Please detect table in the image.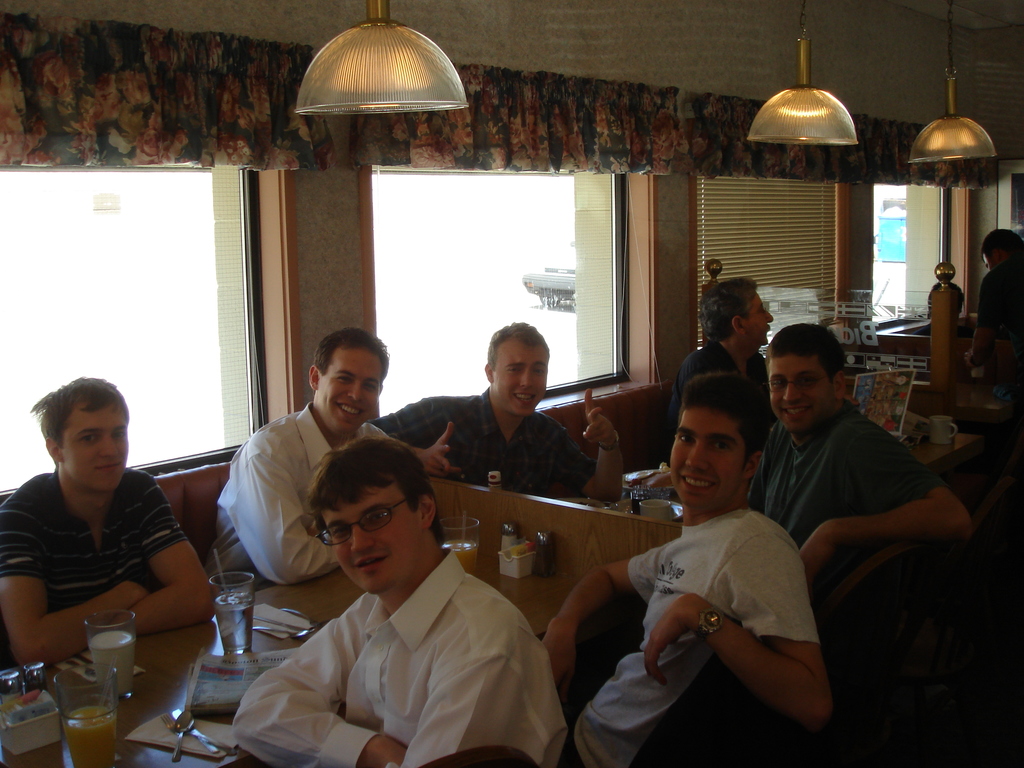
(0, 564, 664, 767).
